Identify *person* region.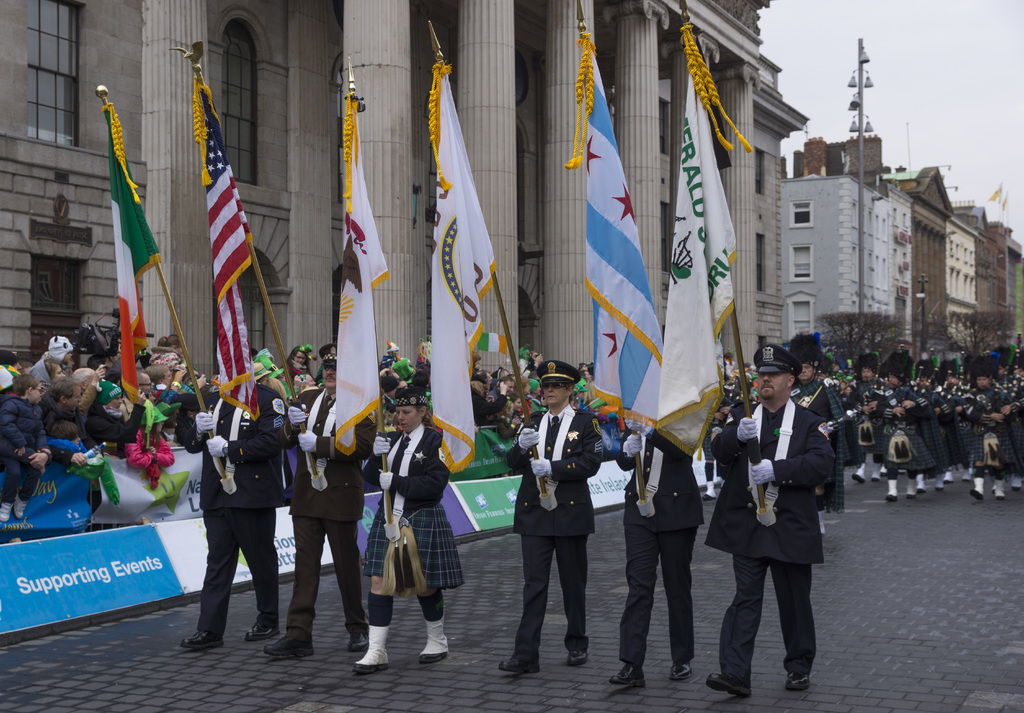
Region: rect(38, 372, 85, 439).
